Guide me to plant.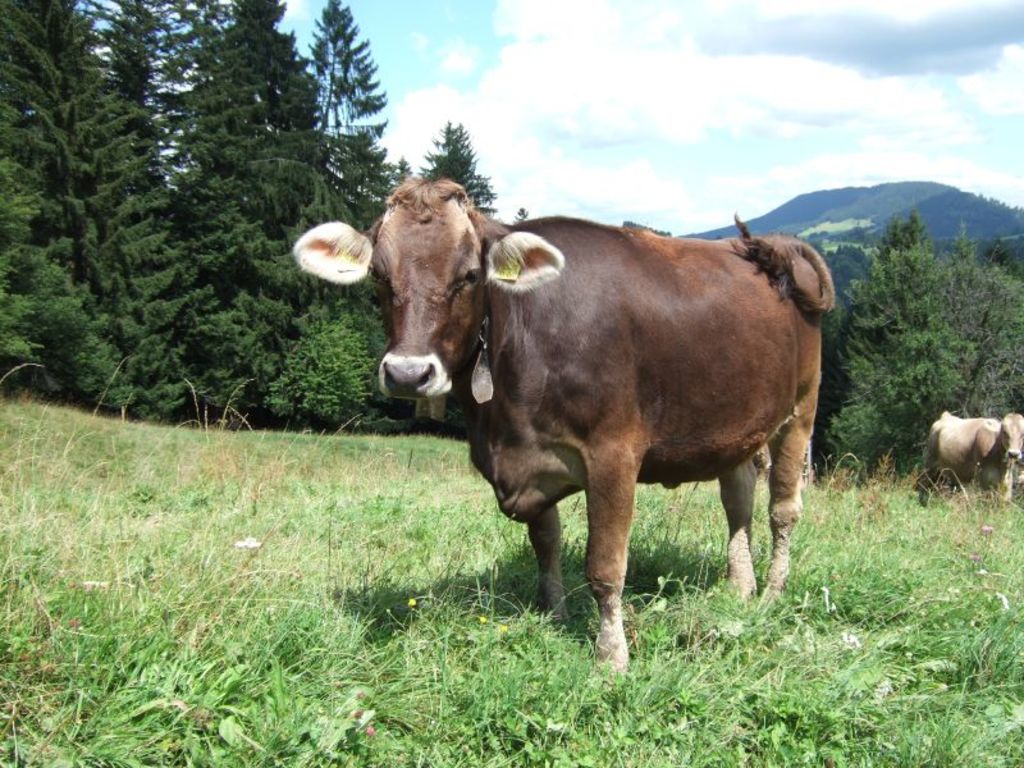
Guidance: pyautogui.locateOnScreen(963, 585, 1023, 704).
